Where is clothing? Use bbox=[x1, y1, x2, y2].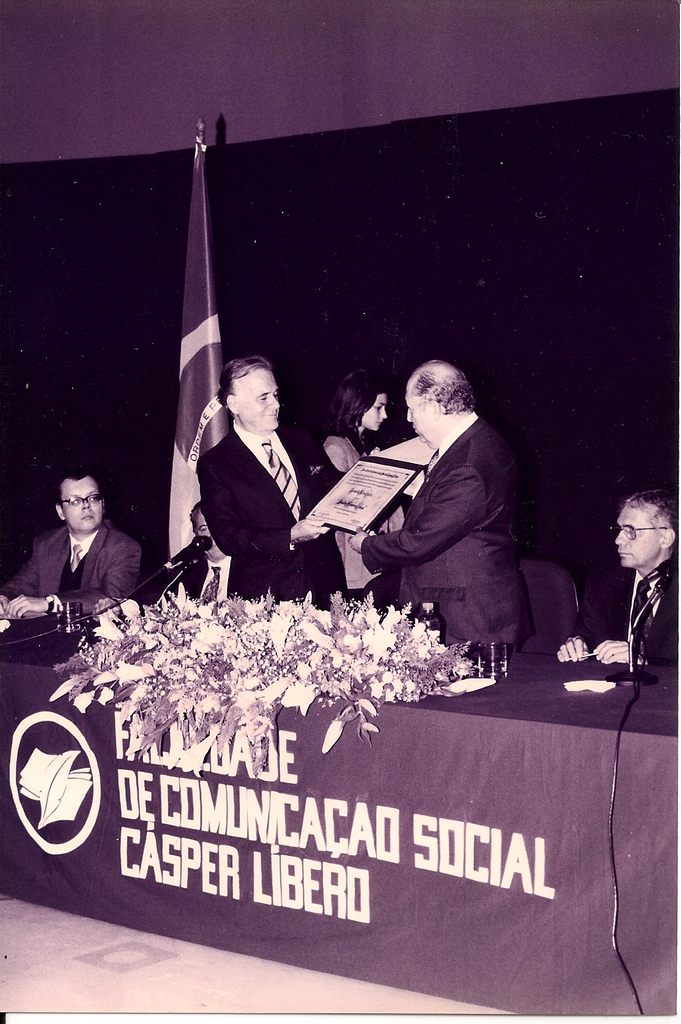
bbox=[178, 375, 324, 609].
